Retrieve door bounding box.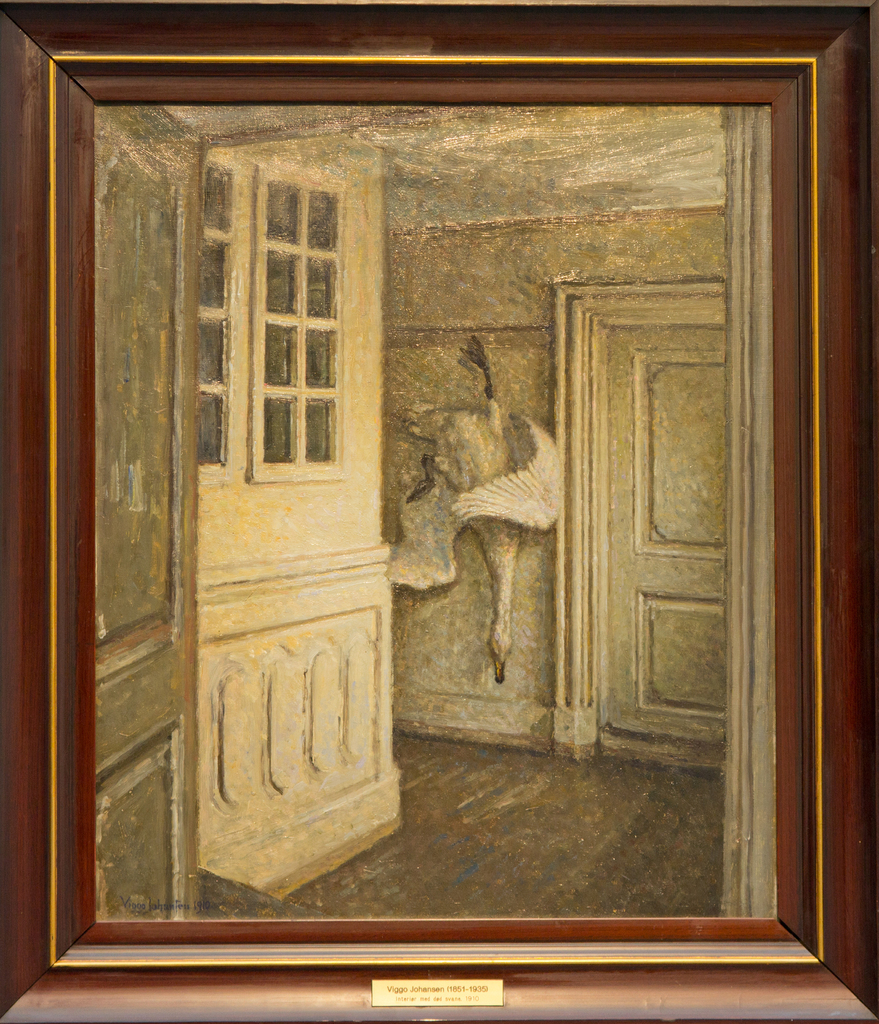
Bounding box: bbox=[575, 307, 718, 772].
